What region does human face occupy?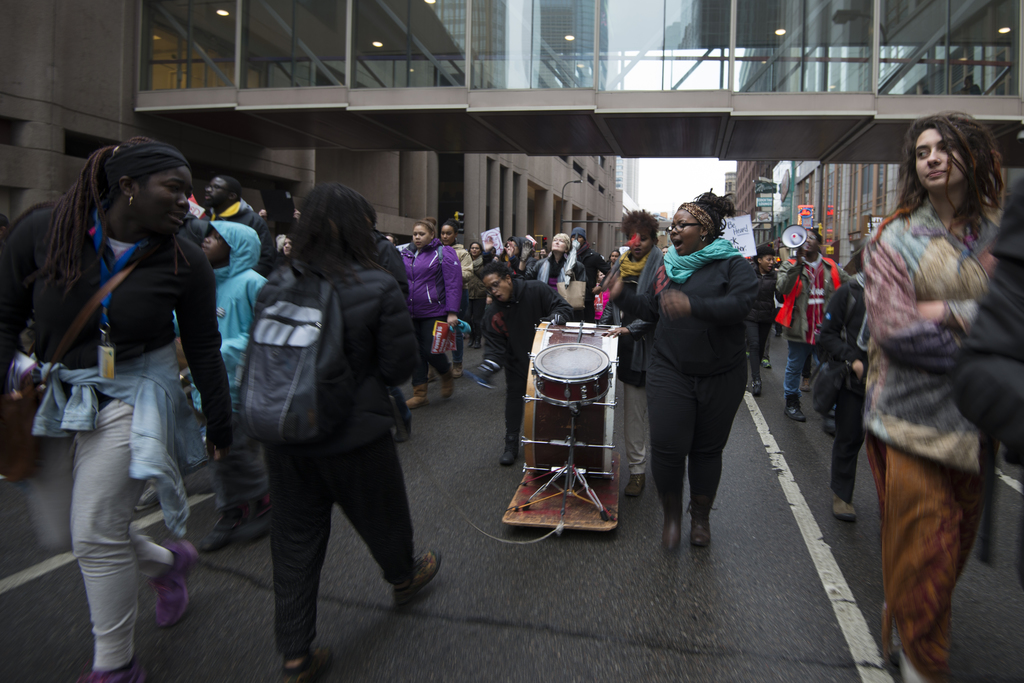
detection(136, 164, 189, 230).
